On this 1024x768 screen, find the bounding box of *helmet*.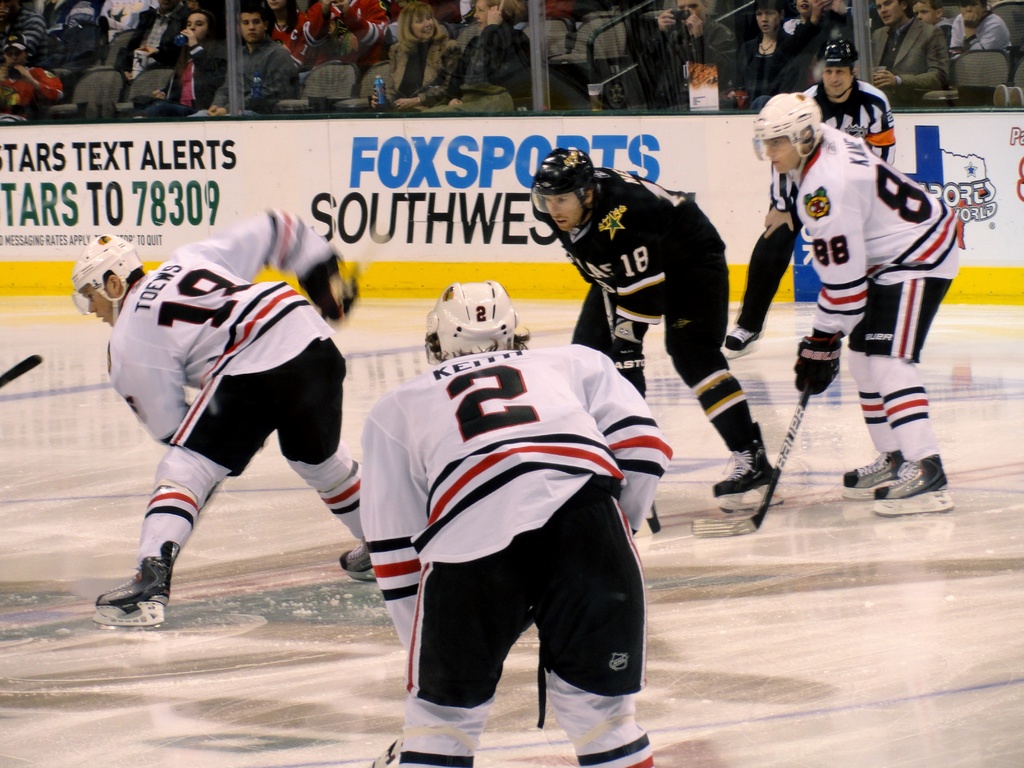
Bounding box: box(70, 233, 146, 332).
